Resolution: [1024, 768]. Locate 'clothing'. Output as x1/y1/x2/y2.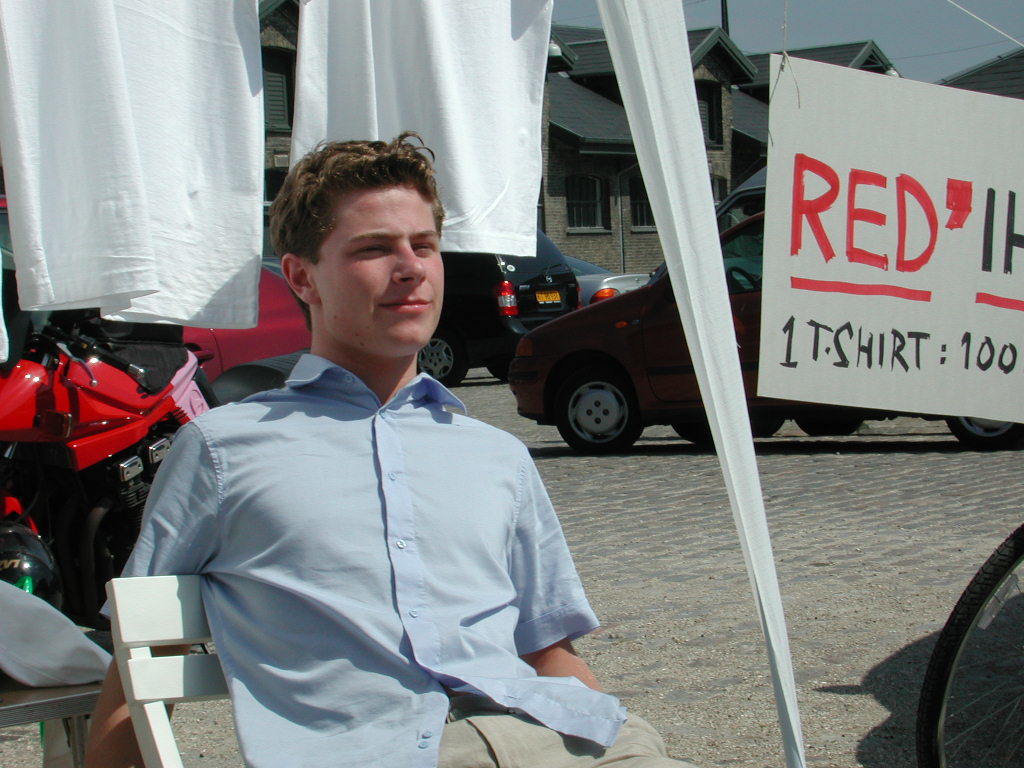
285/0/552/260.
